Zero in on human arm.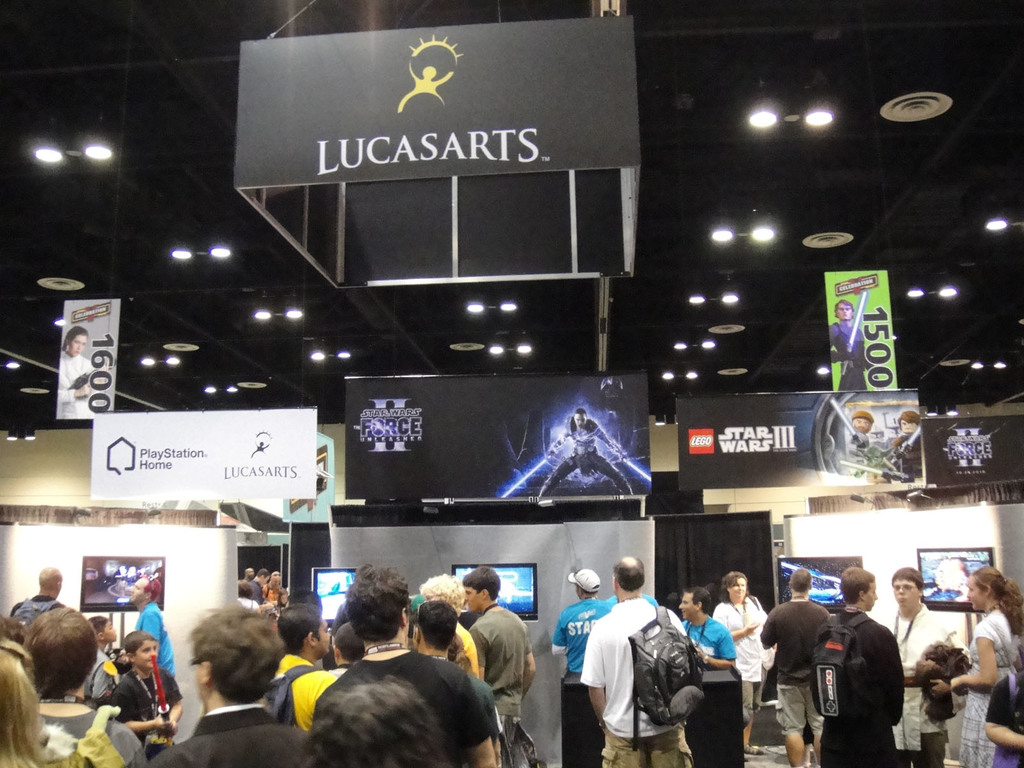
Zeroed in: crop(591, 410, 633, 461).
